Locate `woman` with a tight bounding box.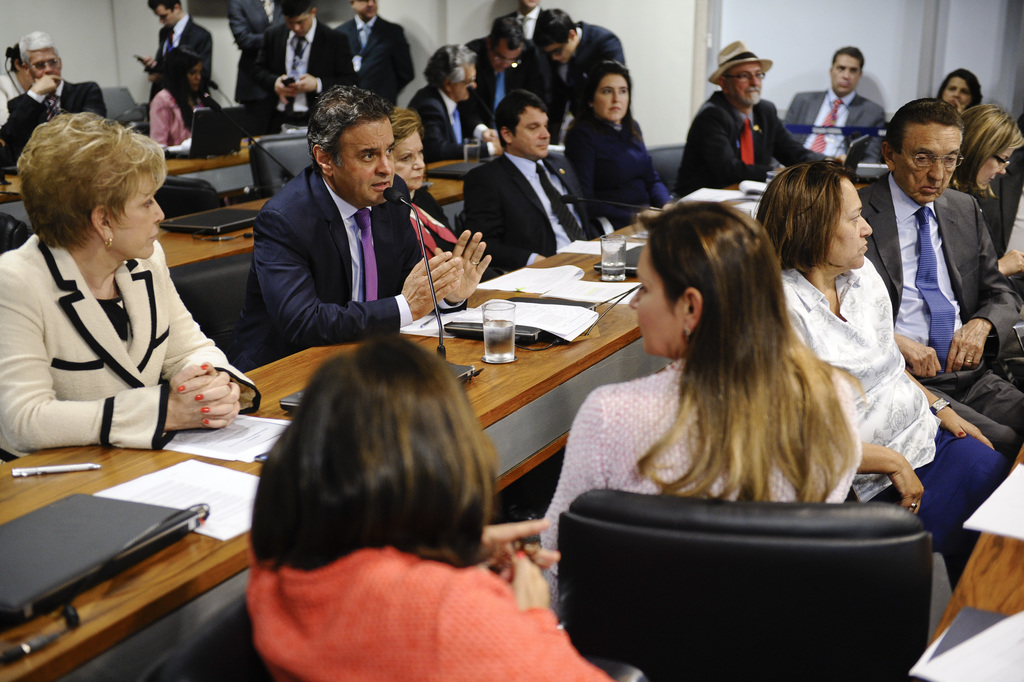
left=241, top=332, right=608, bottom=681.
